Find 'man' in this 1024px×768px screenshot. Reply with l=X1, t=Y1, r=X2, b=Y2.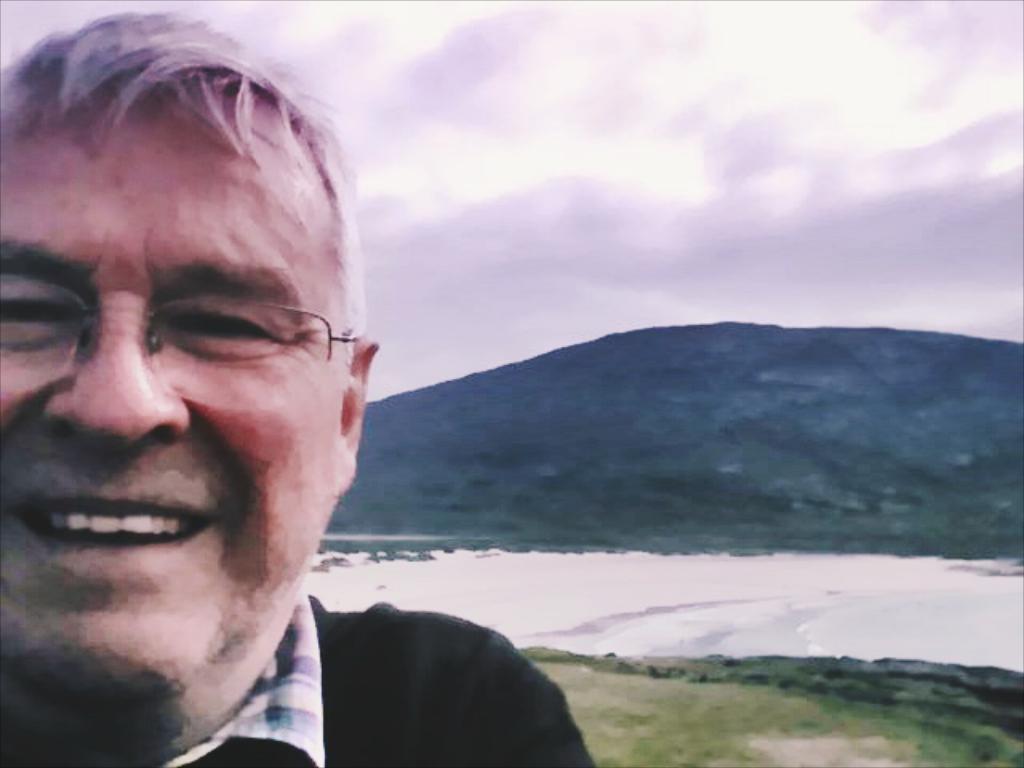
l=0, t=22, r=528, b=767.
